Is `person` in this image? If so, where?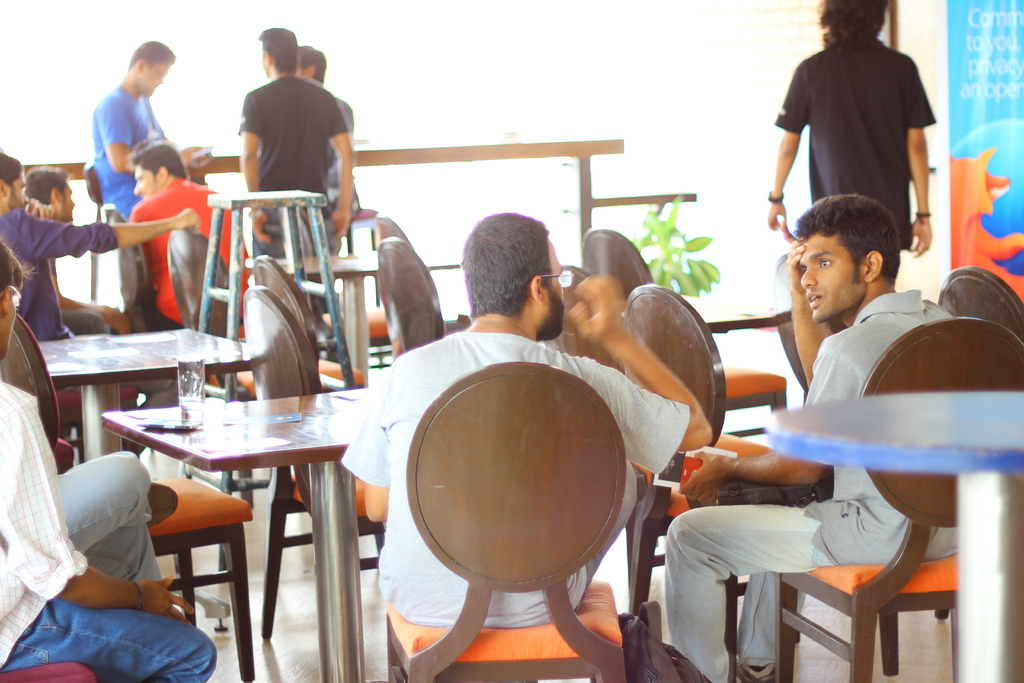
Yes, at (125,138,232,338).
